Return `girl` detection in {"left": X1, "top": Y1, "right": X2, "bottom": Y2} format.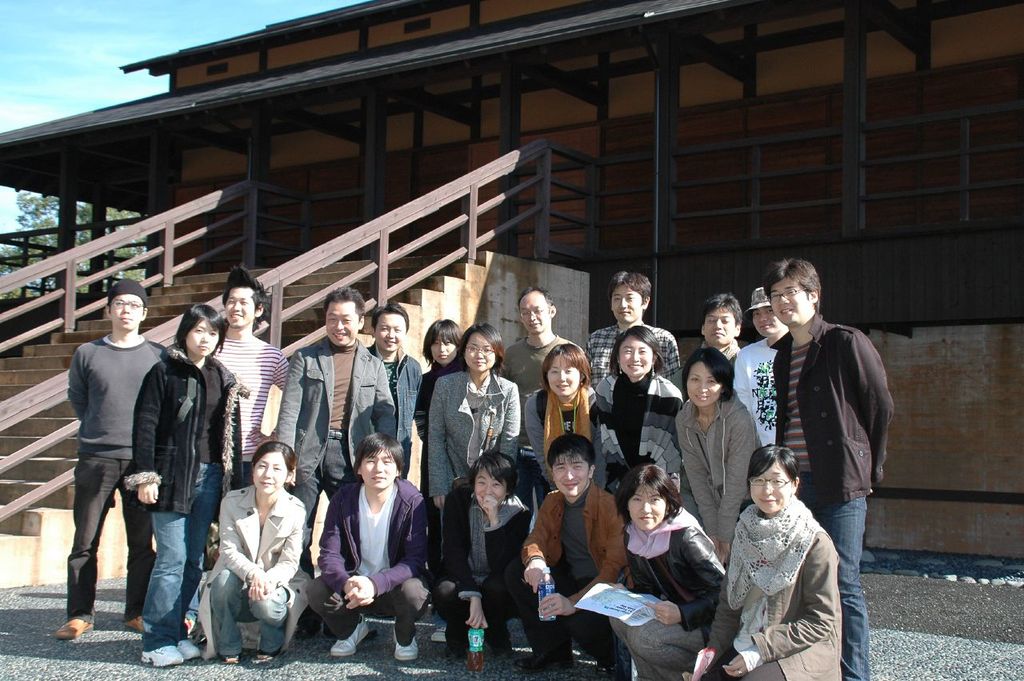
{"left": 602, "top": 452, "right": 734, "bottom": 680}.
